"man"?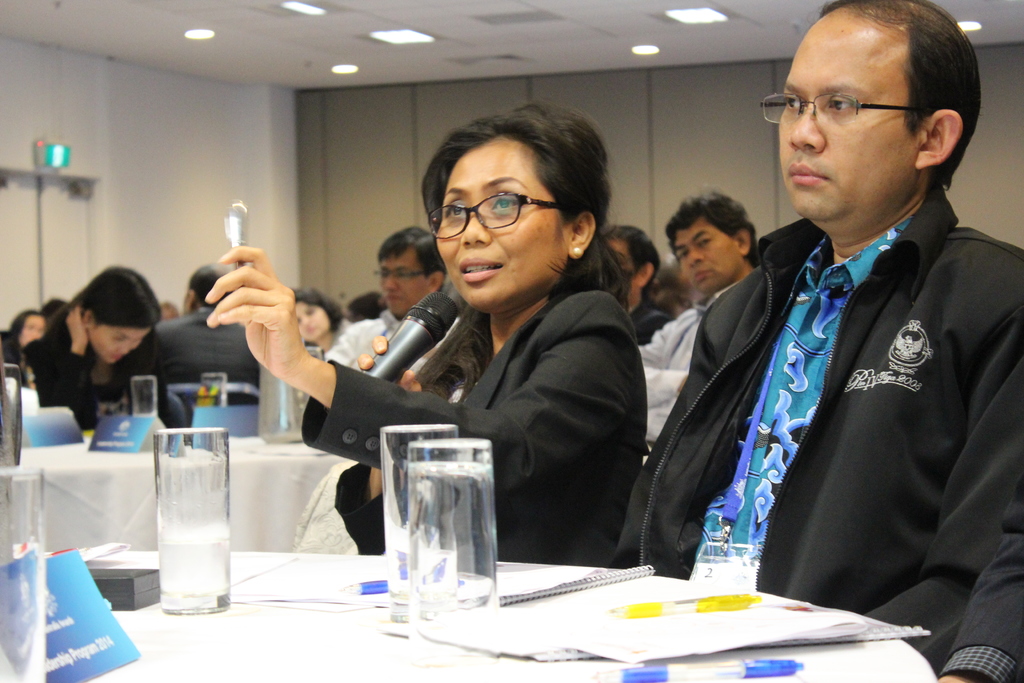
(676,19,1019,656)
